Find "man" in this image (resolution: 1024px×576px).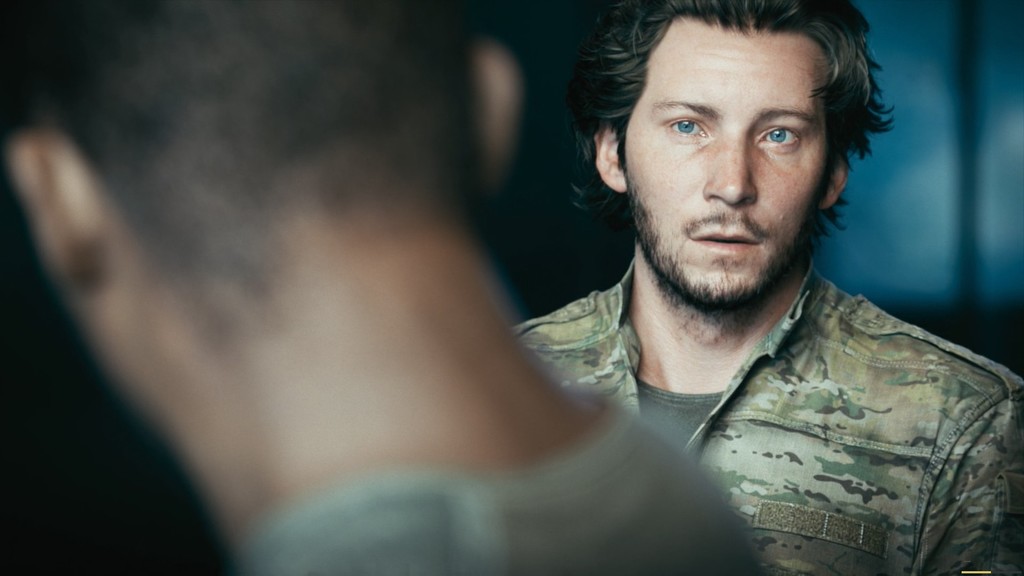
0/0/769/575.
